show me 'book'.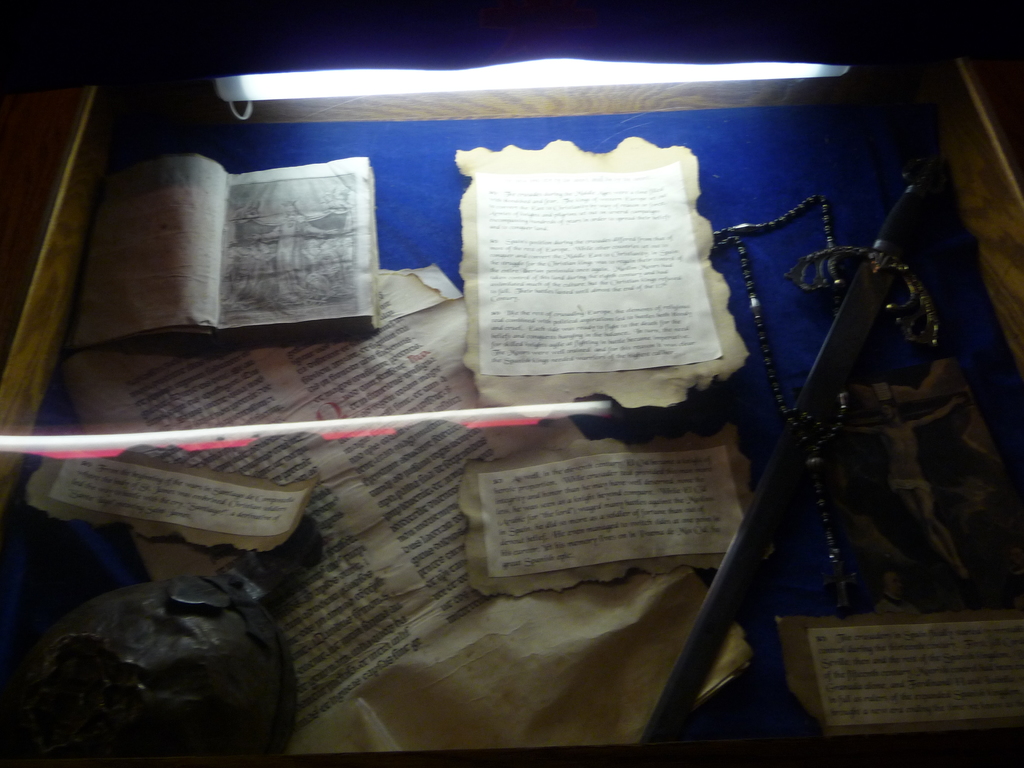
'book' is here: <bbox>73, 156, 379, 346</bbox>.
